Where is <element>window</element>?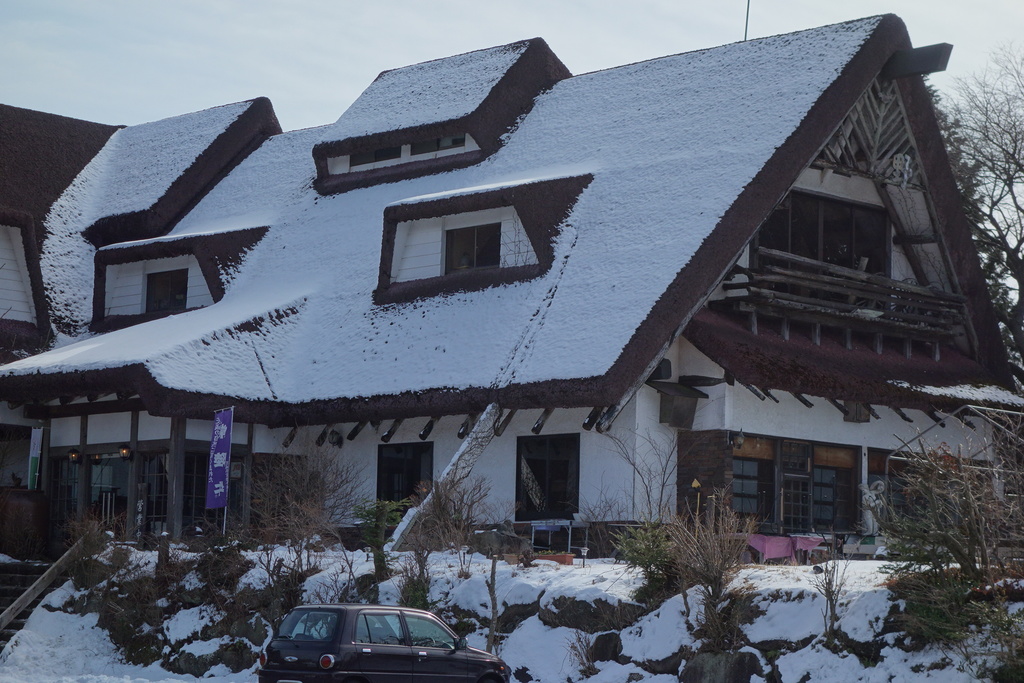
rect(83, 218, 249, 323).
